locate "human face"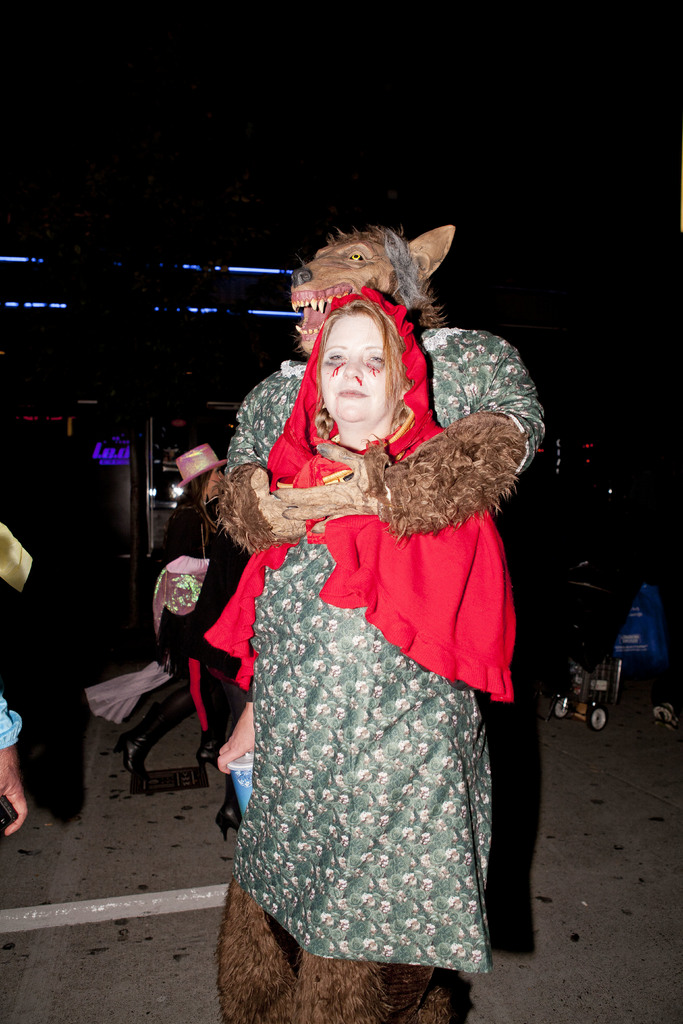
[left=204, top=470, right=225, bottom=494]
